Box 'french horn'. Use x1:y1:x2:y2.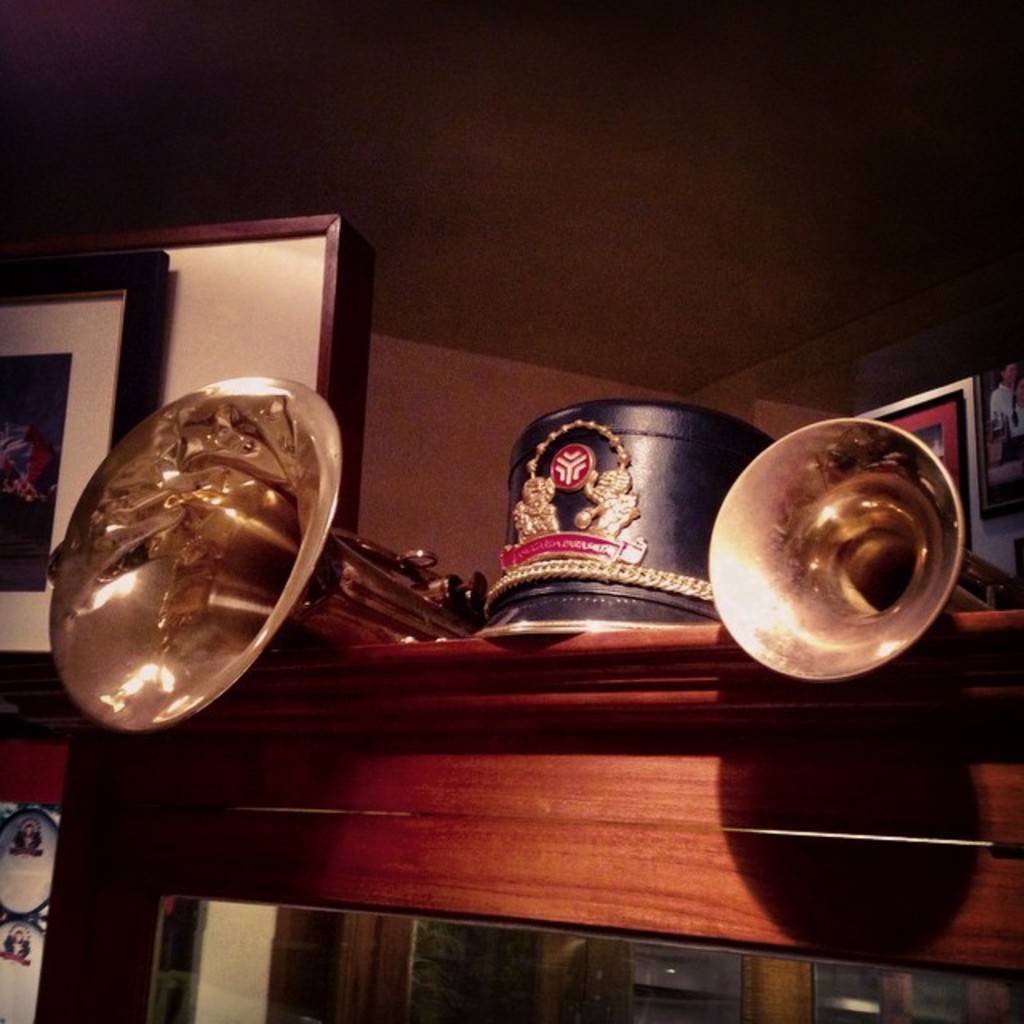
653:392:979:693.
